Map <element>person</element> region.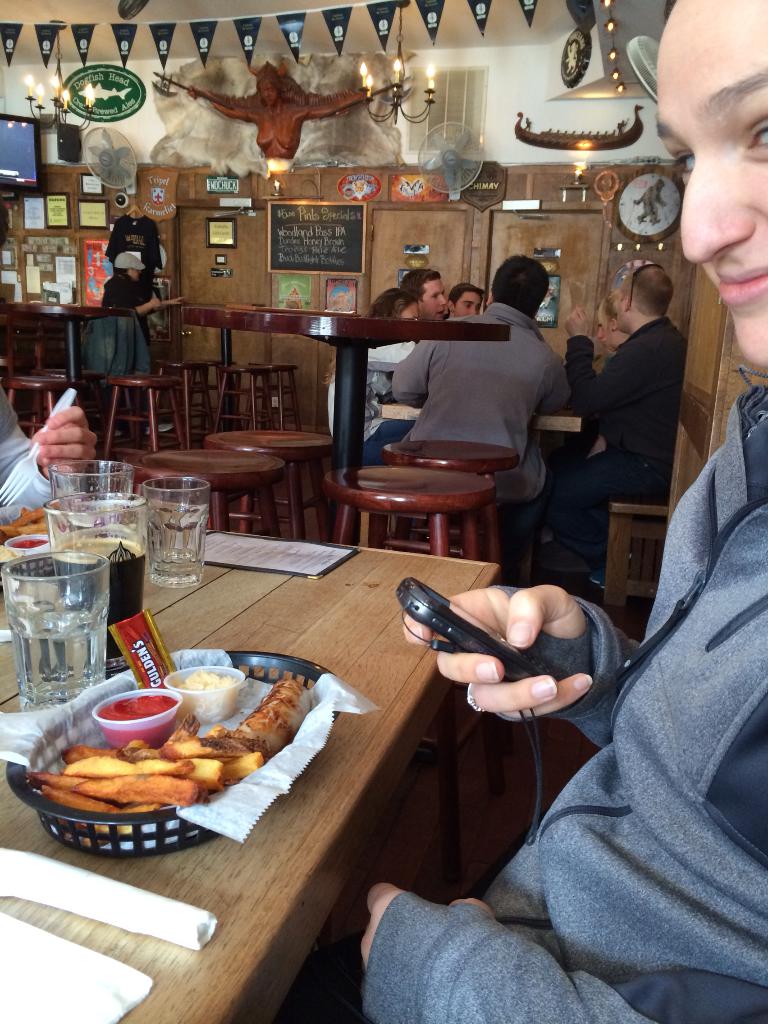
Mapped to BBox(397, 253, 437, 337).
